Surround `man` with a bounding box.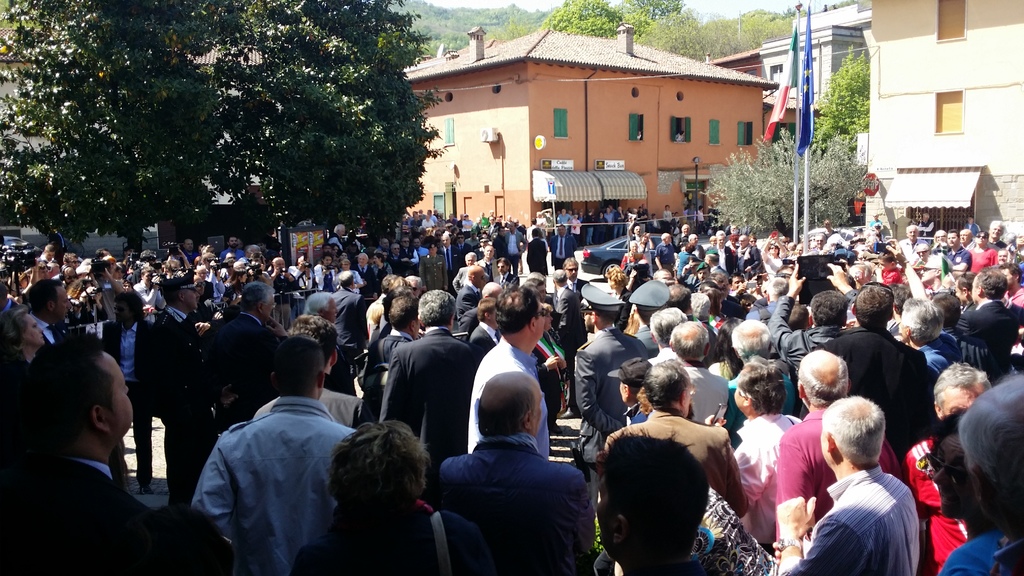
<region>829, 282, 930, 445</region>.
